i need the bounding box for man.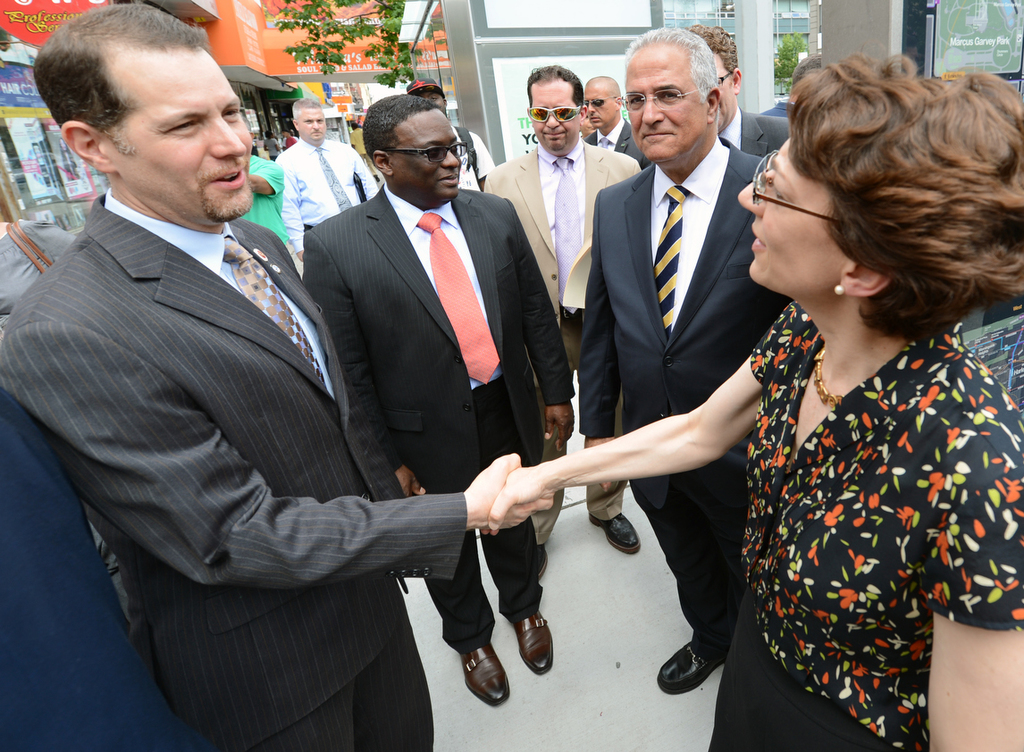
Here it is: box(584, 75, 652, 171).
